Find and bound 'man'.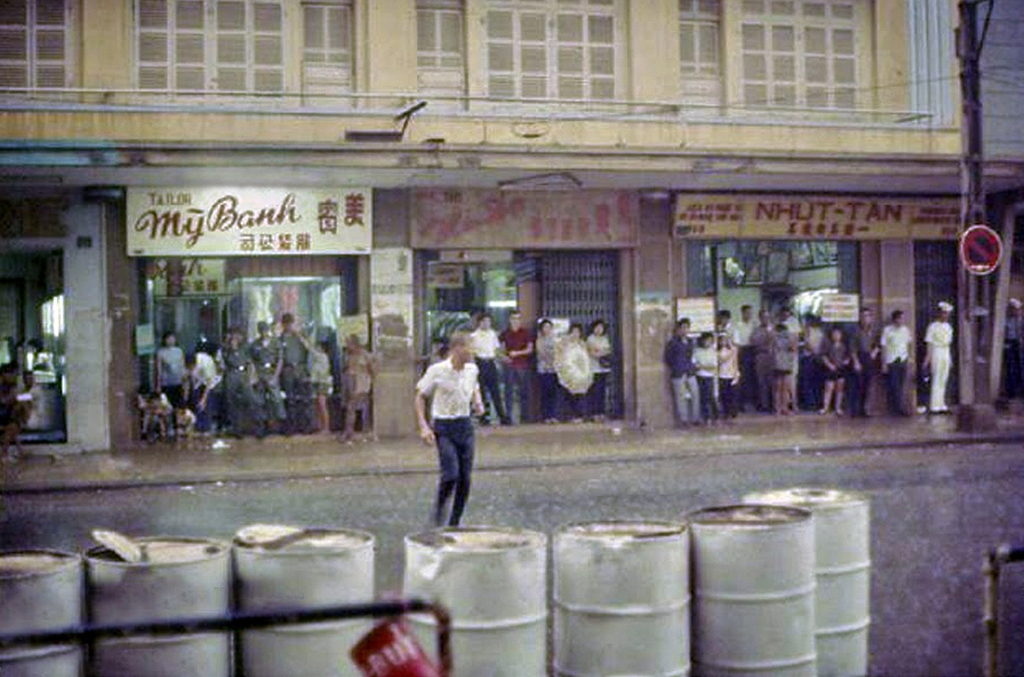
Bound: rect(253, 320, 293, 437).
